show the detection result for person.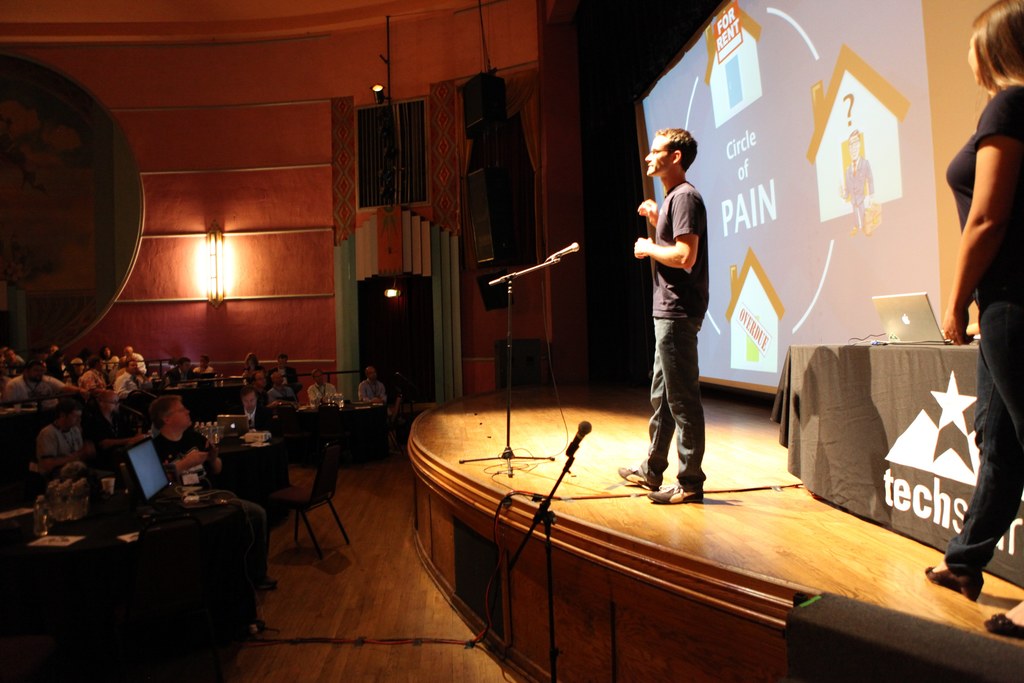
x1=243 y1=374 x2=268 y2=422.
